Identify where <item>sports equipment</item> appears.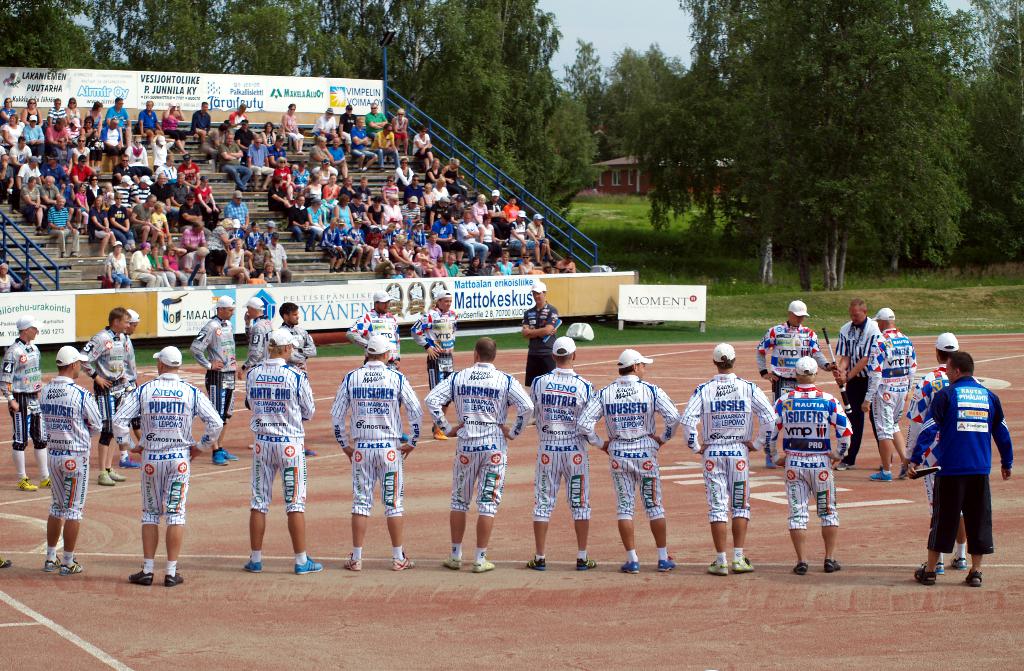
Appears at l=822, t=327, r=850, b=413.
